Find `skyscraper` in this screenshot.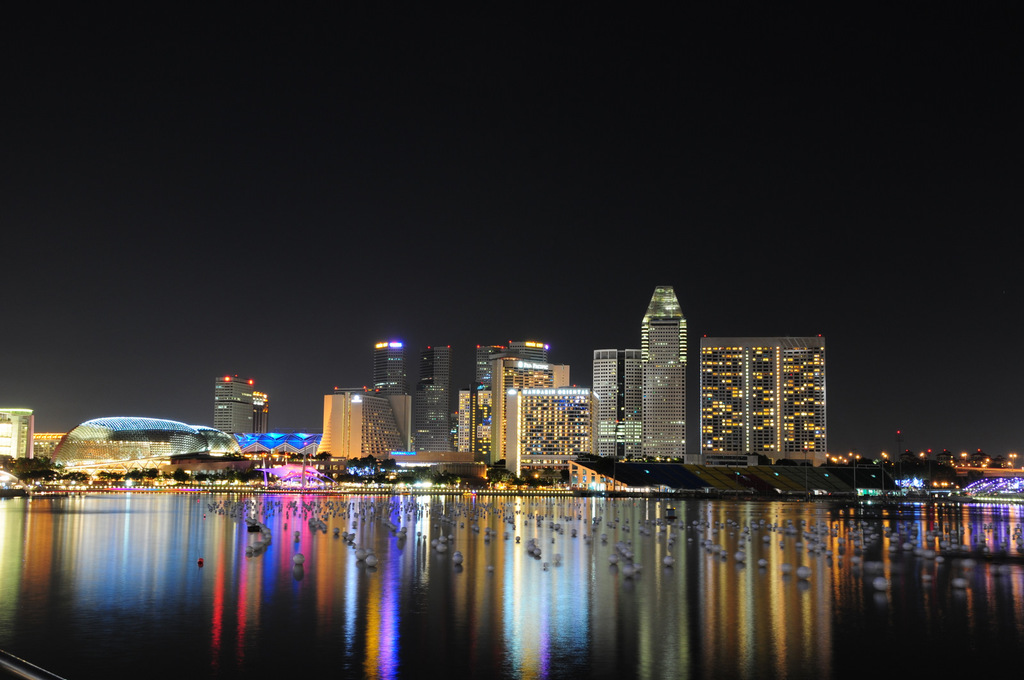
The bounding box for `skyscraper` is {"left": 692, "top": 320, "right": 838, "bottom": 489}.
